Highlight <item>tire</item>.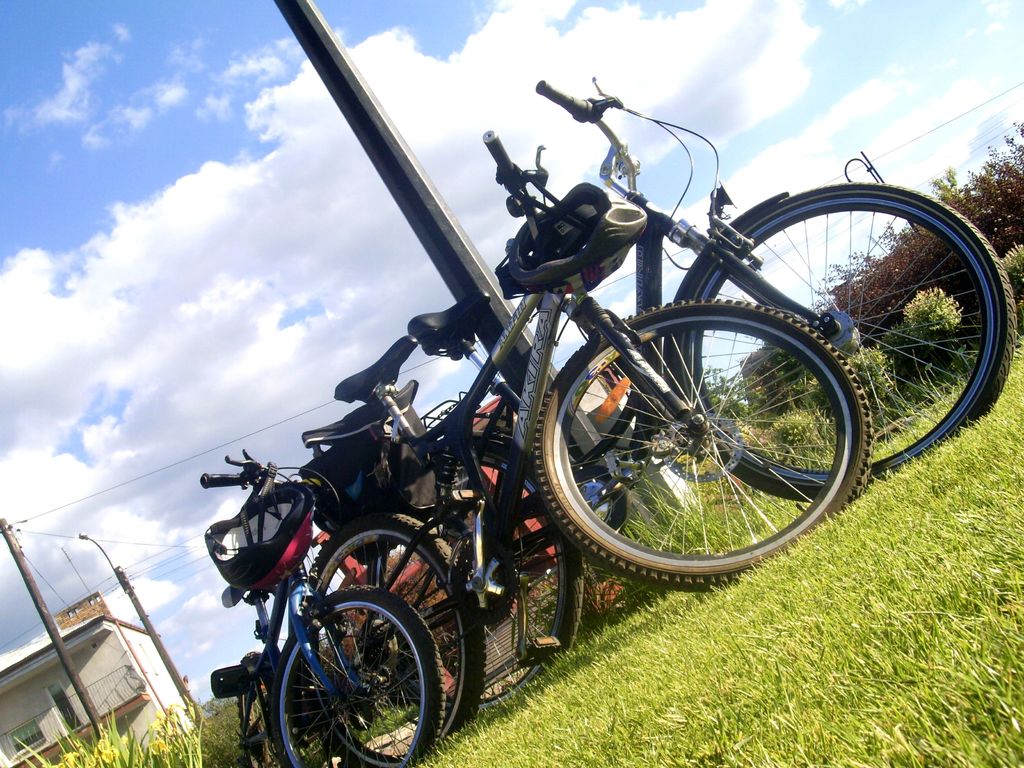
Highlighted region: {"x1": 273, "y1": 588, "x2": 447, "y2": 767}.
